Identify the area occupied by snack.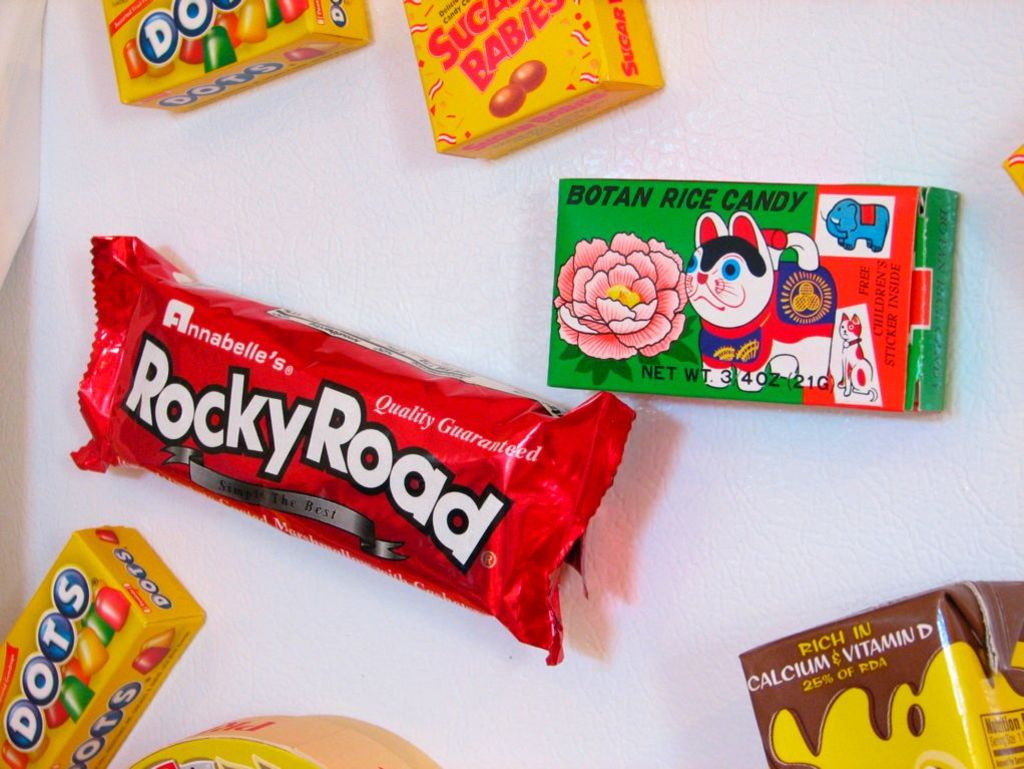
Area: <bbox>739, 574, 1023, 768</bbox>.
